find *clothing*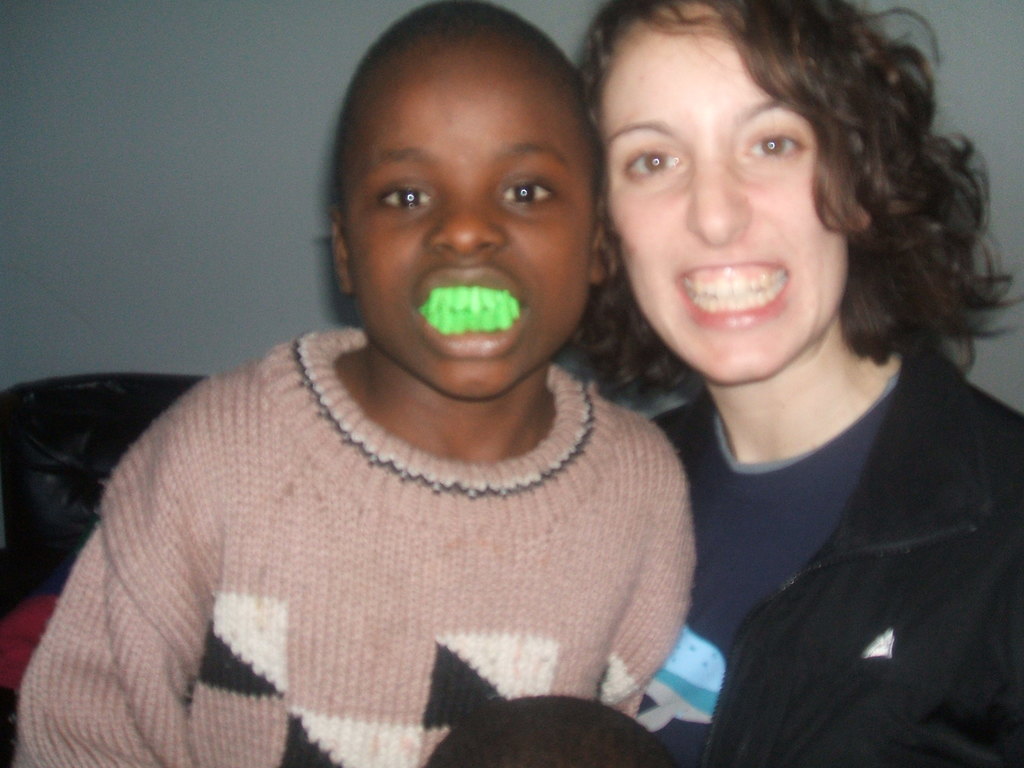
(left=26, top=326, right=669, bottom=767)
